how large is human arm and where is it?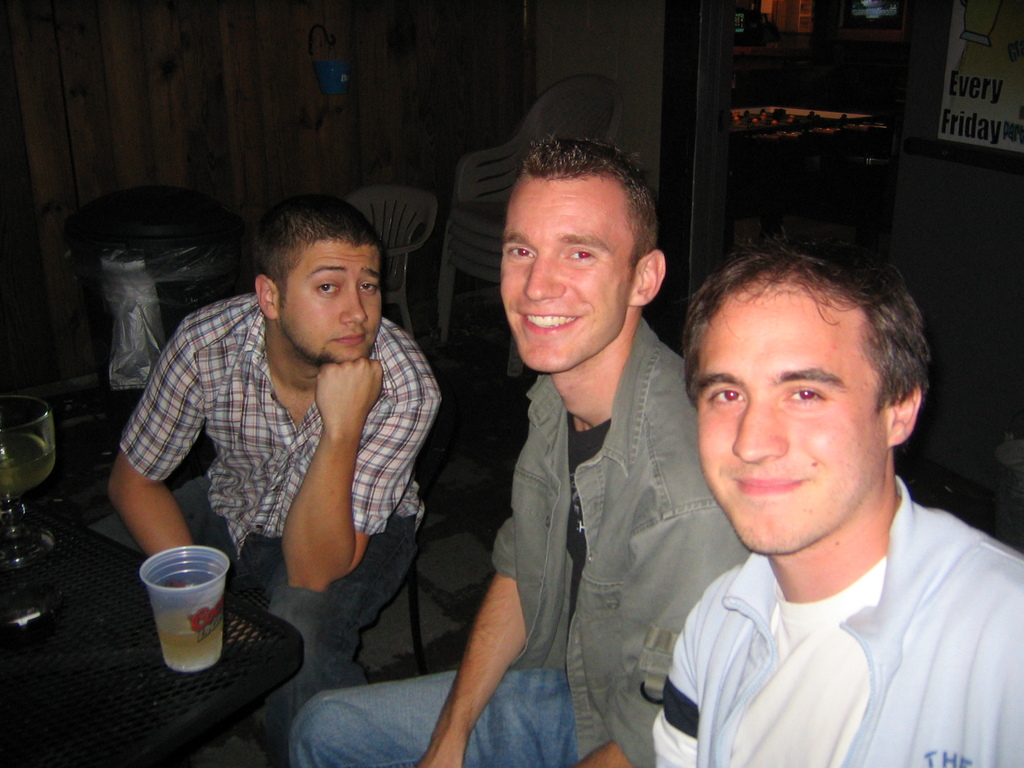
Bounding box: (655, 568, 721, 761).
